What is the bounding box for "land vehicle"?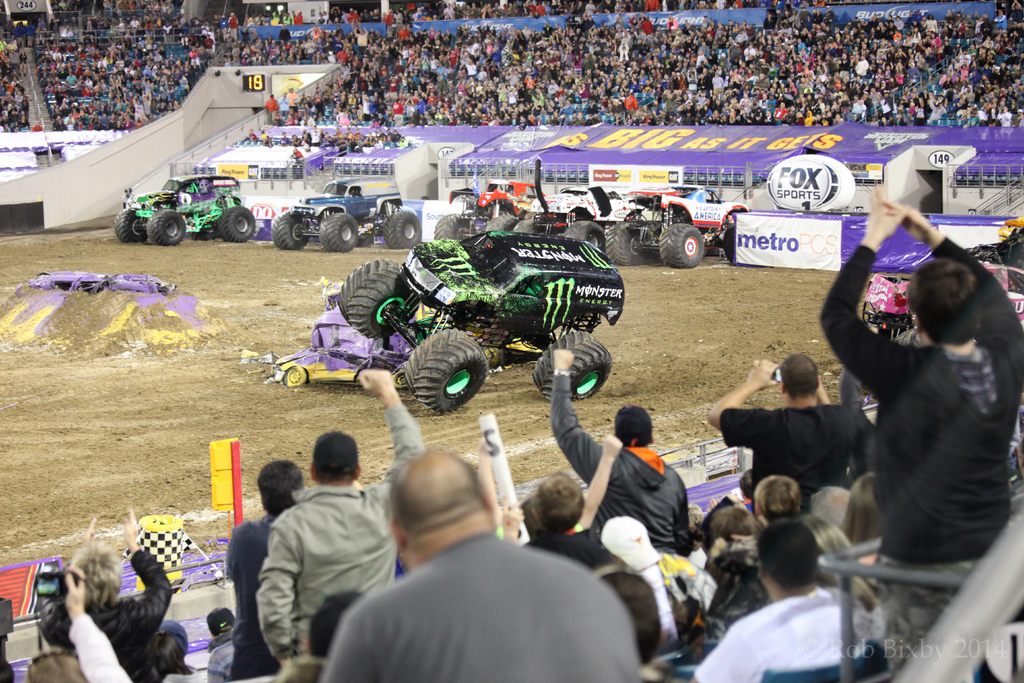
432, 176, 542, 236.
